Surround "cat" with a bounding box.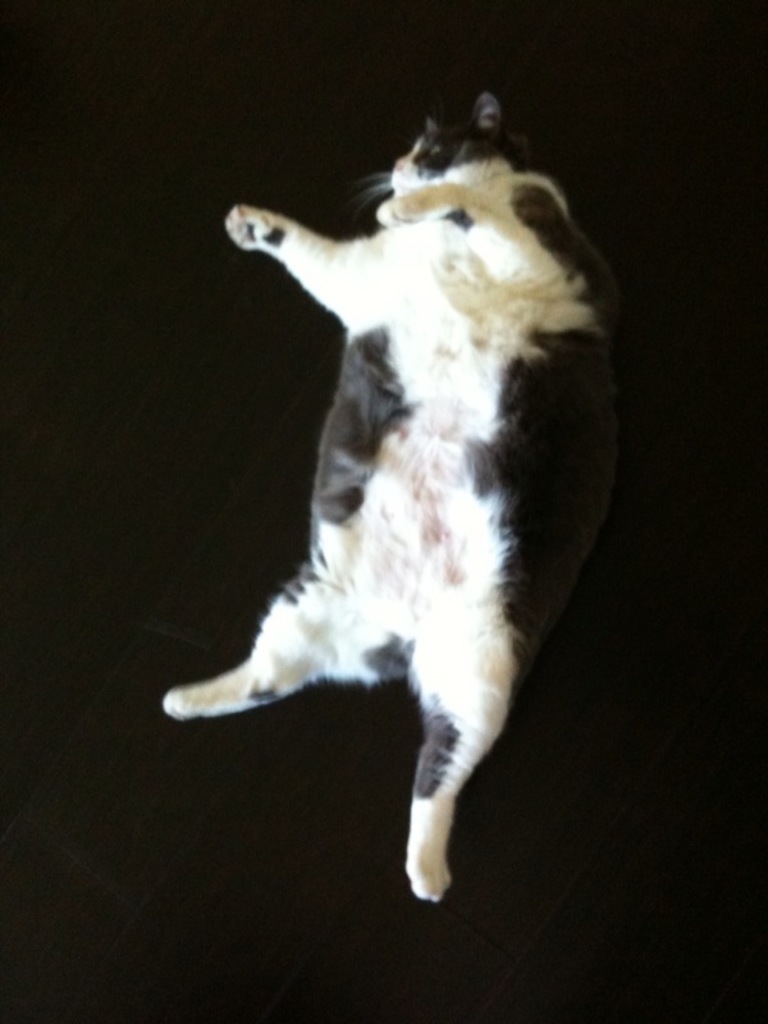
rect(159, 84, 632, 908).
